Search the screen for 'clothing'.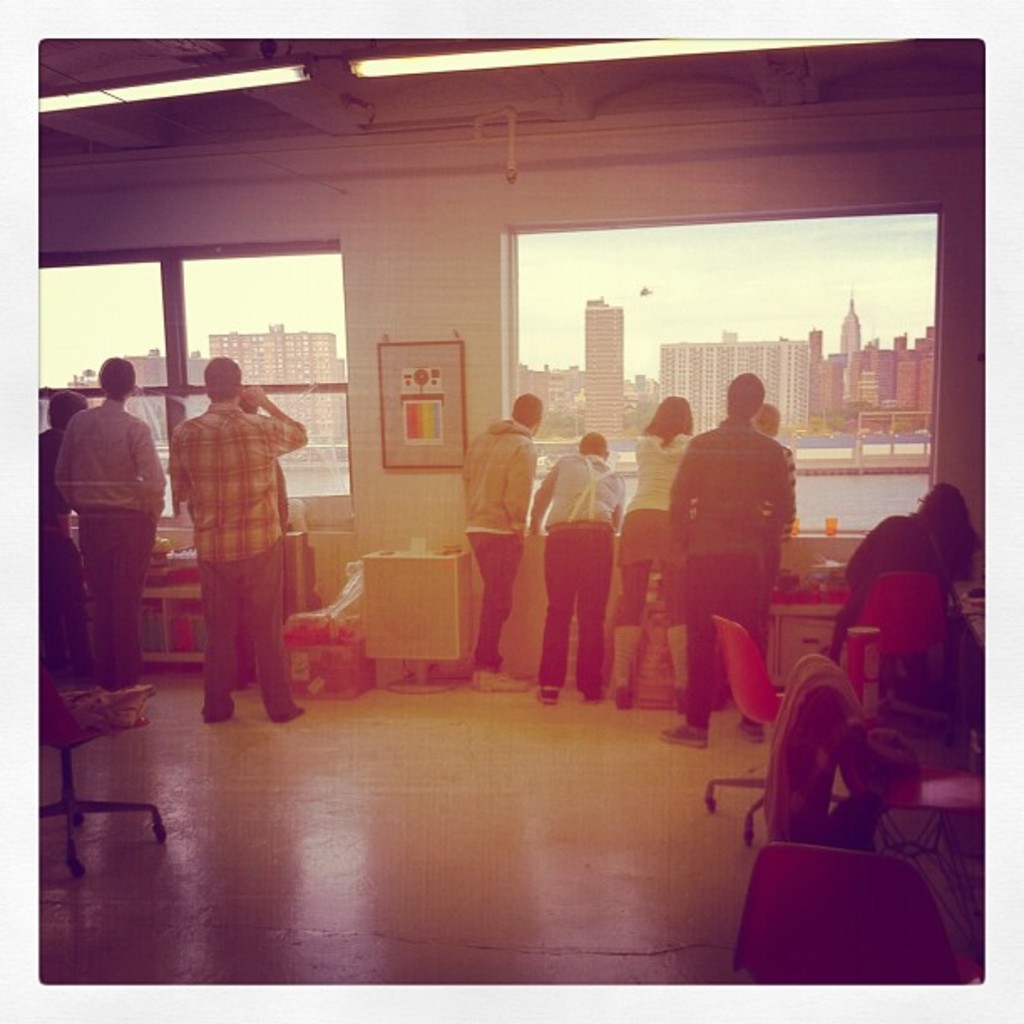
Found at [left=57, top=395, right=159, bottom=686].
